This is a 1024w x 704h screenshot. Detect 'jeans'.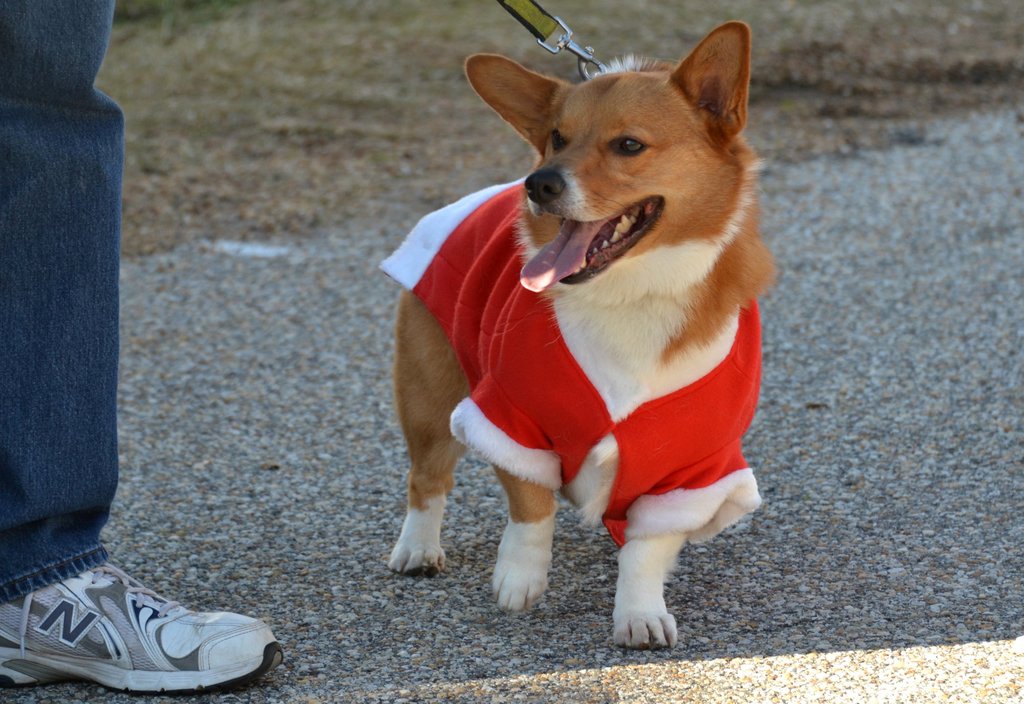
bbox=[0, 0, 119, 603].
